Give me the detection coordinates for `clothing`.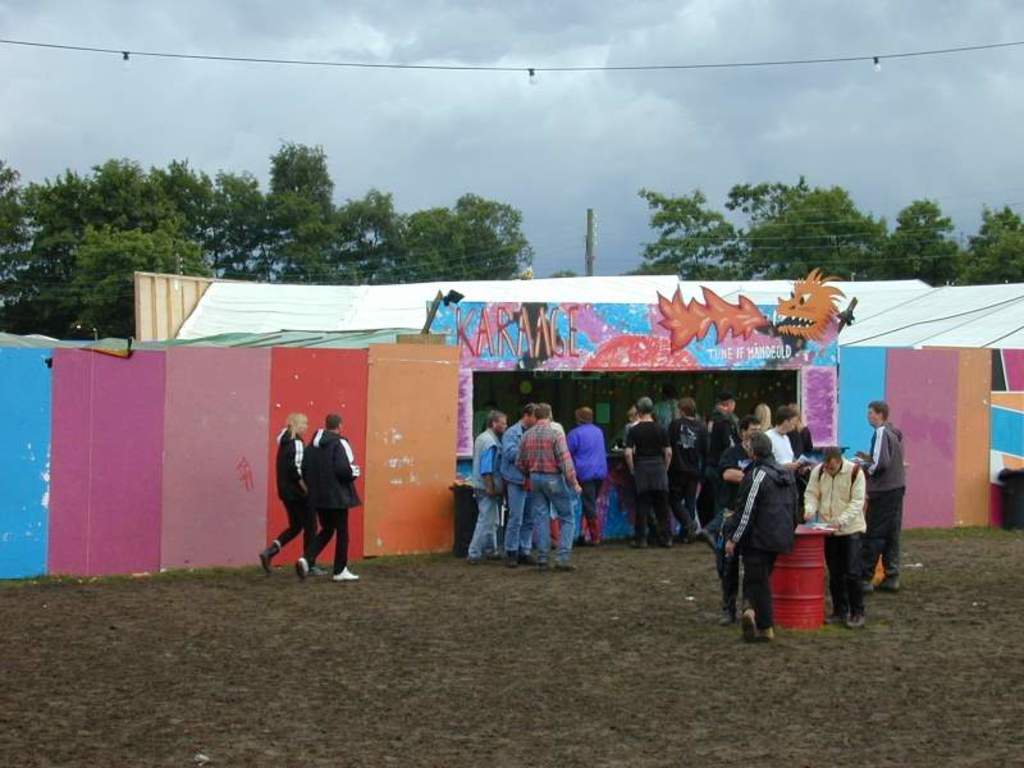
<bbox>279, 430, 315, 532</bbox>.
